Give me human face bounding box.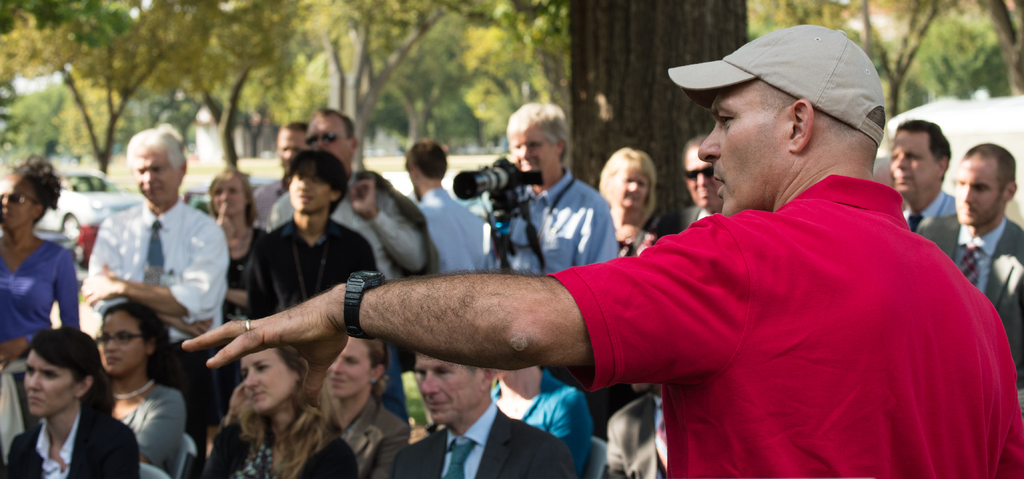
{"x1": 612, "y1": 160, "x2": 652, "y2": 204}.
